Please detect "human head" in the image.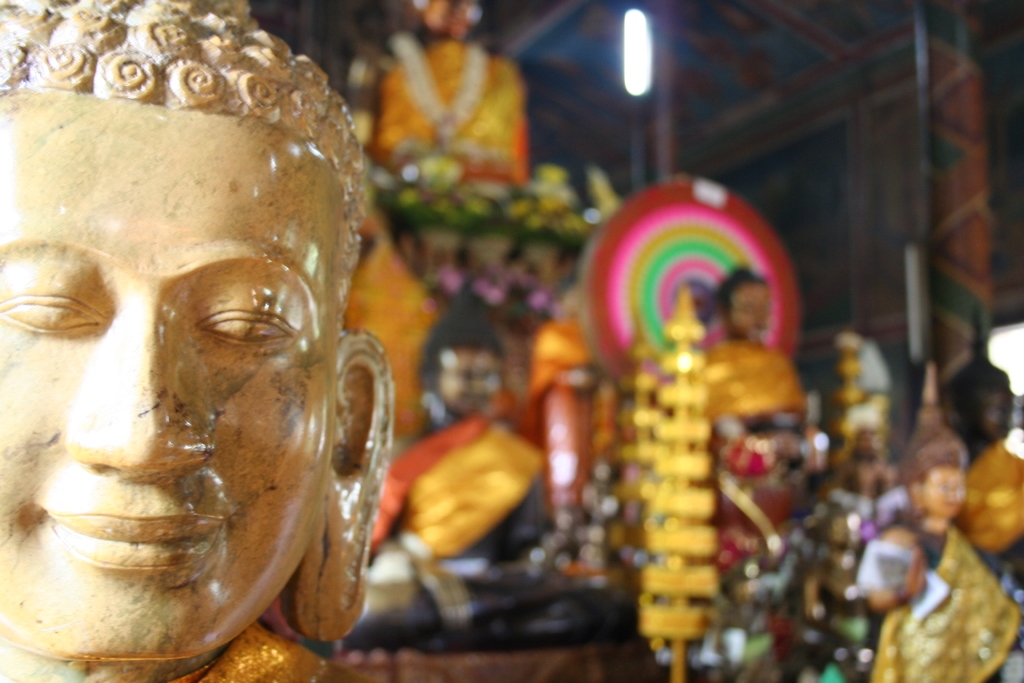
959, 366, 1016, 441.
